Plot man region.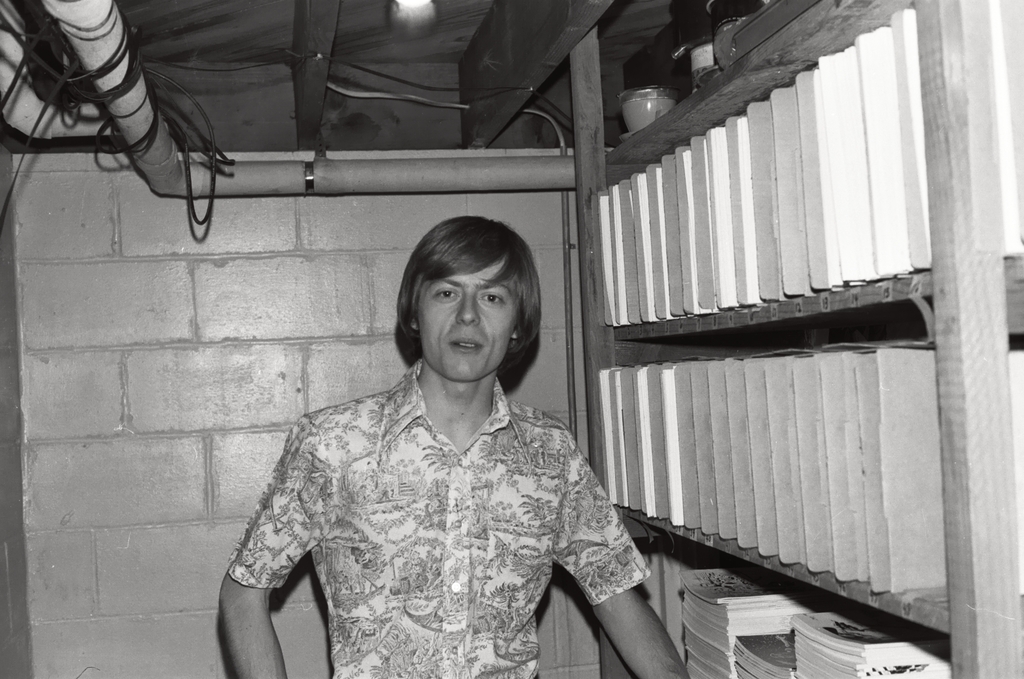
Plotted at {"left": 215, "top": 210, "right": 692, "bottom": 678}.
